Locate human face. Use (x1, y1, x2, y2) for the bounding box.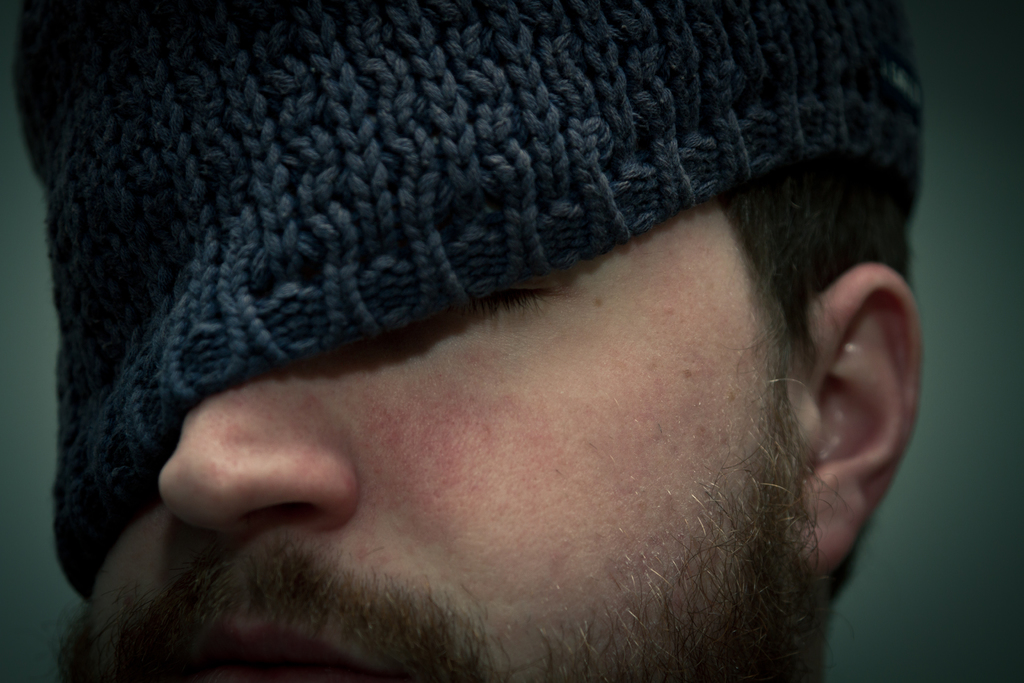
(59, 199, 824, 682).
